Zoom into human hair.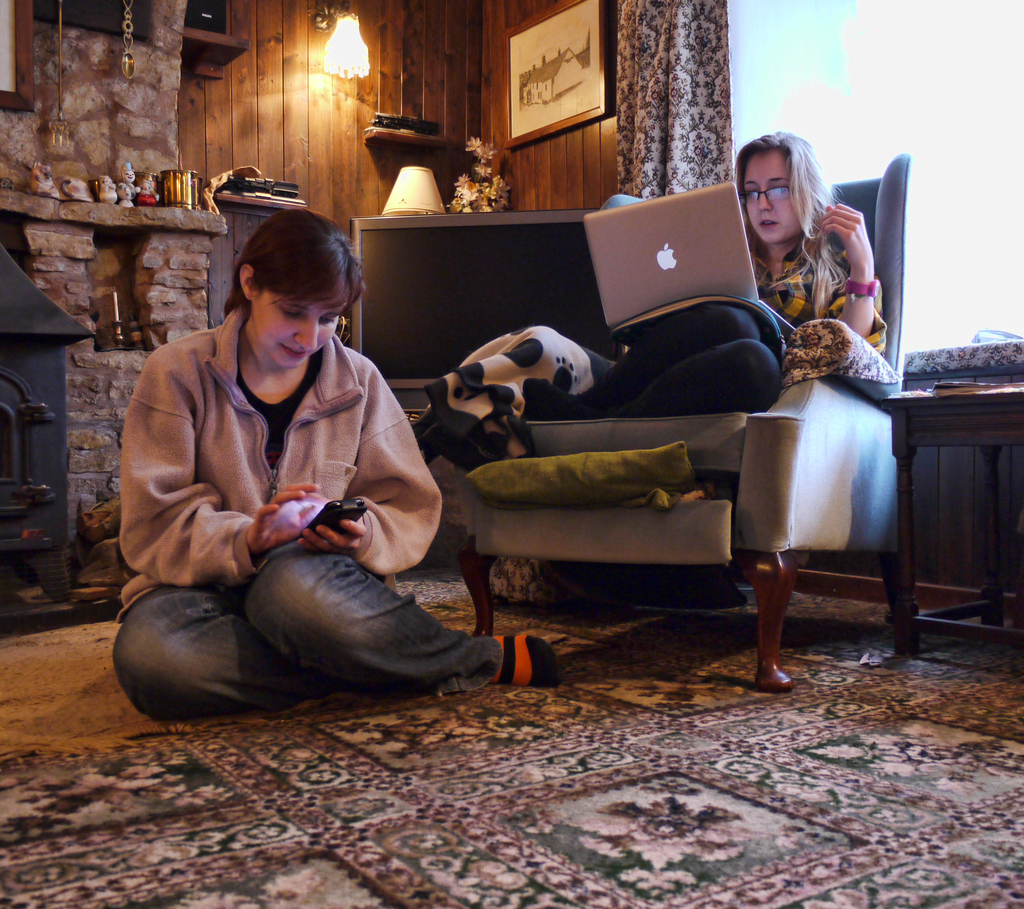
Zoom target: left=733, top=124, right=851, bottom=320.
